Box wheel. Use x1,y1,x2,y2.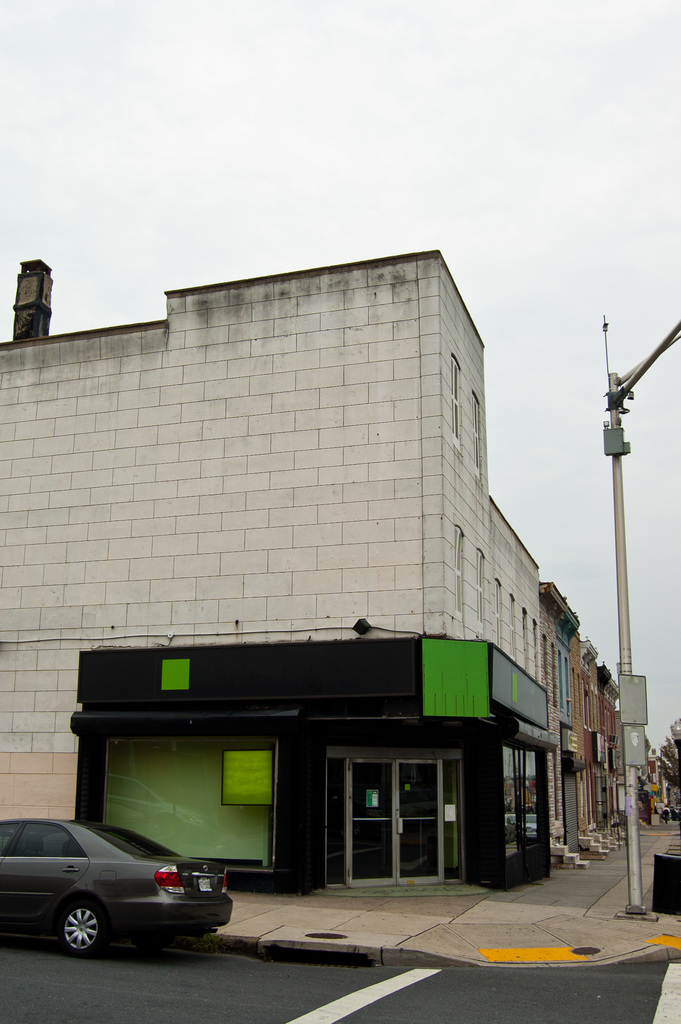
39,898,128,962.
